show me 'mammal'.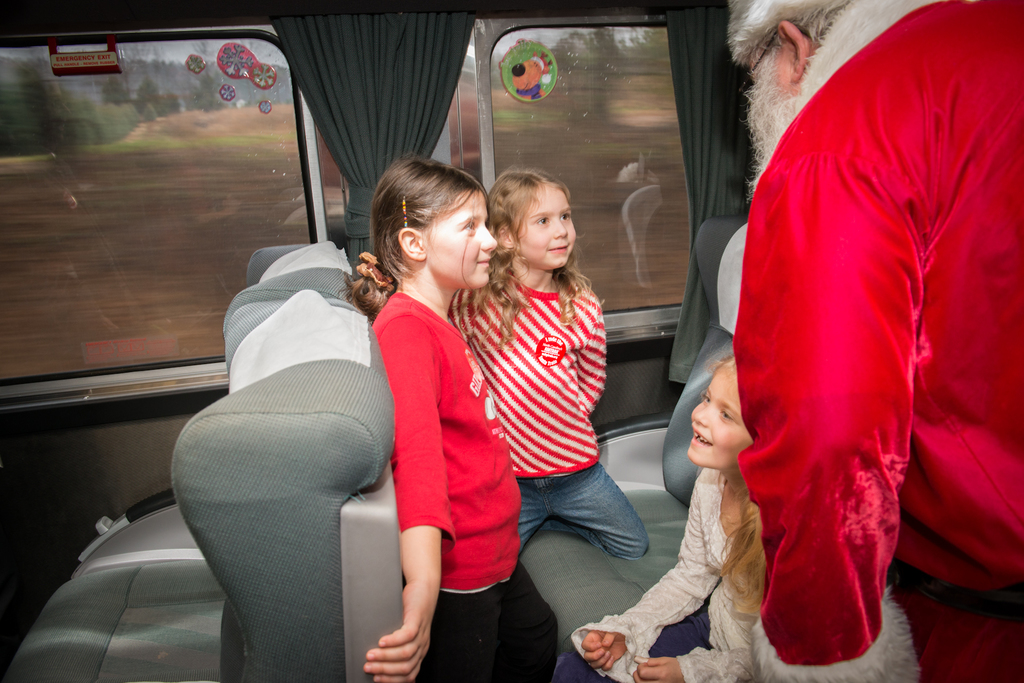
'mammal' is here: 333/154/521/682.
